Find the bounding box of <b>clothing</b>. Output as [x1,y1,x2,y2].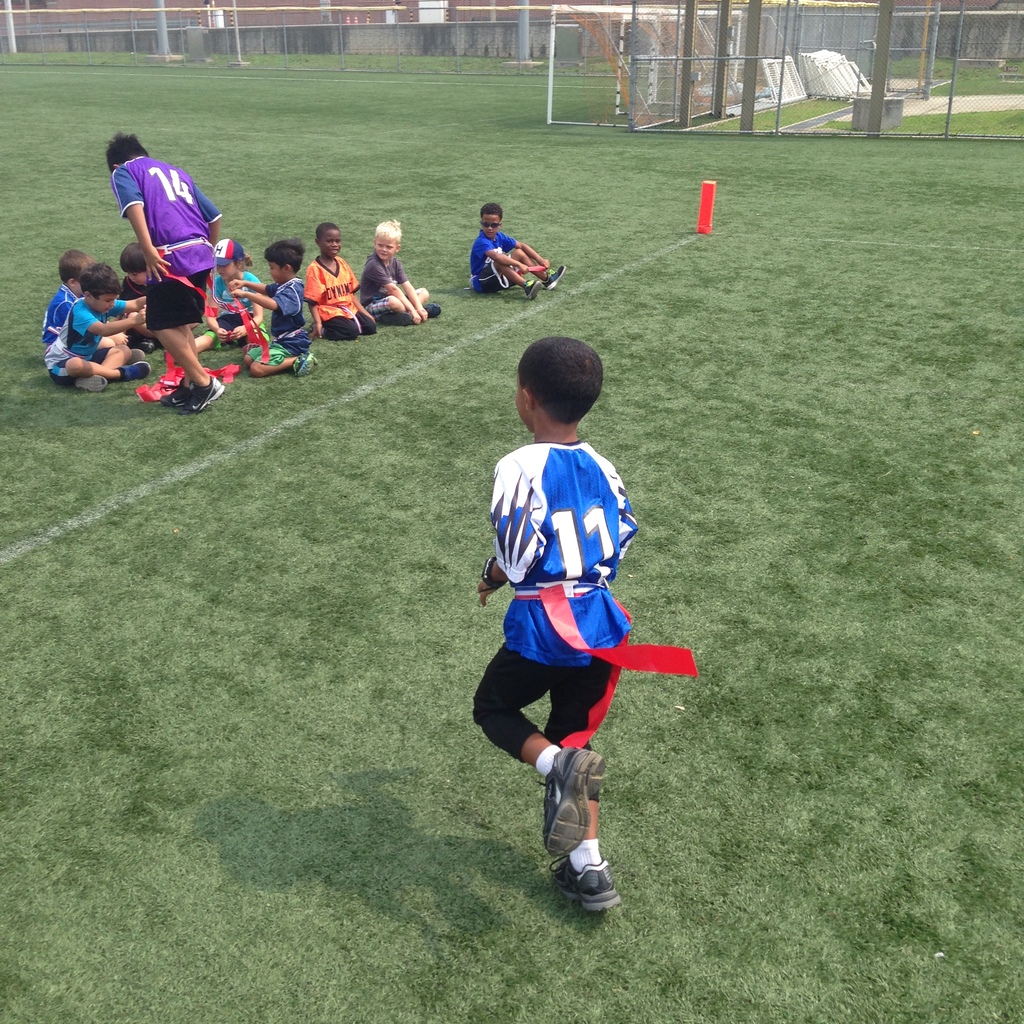
[207,271,267,351].
